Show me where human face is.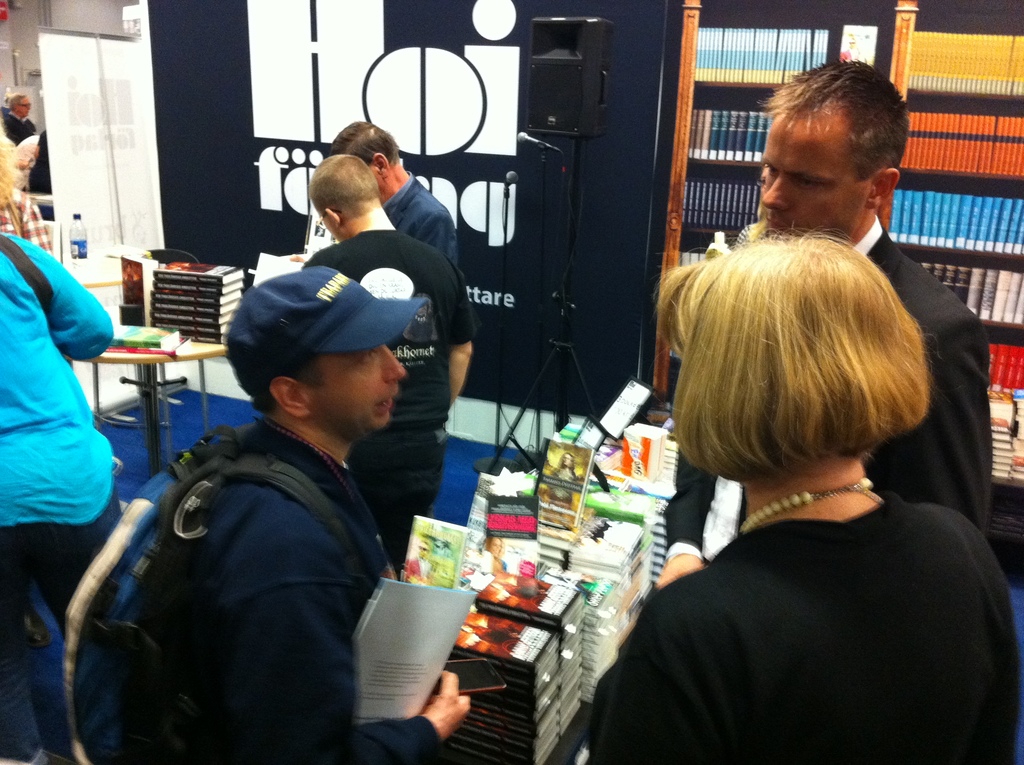
human face is at crop(19, 97, 33, 115).
